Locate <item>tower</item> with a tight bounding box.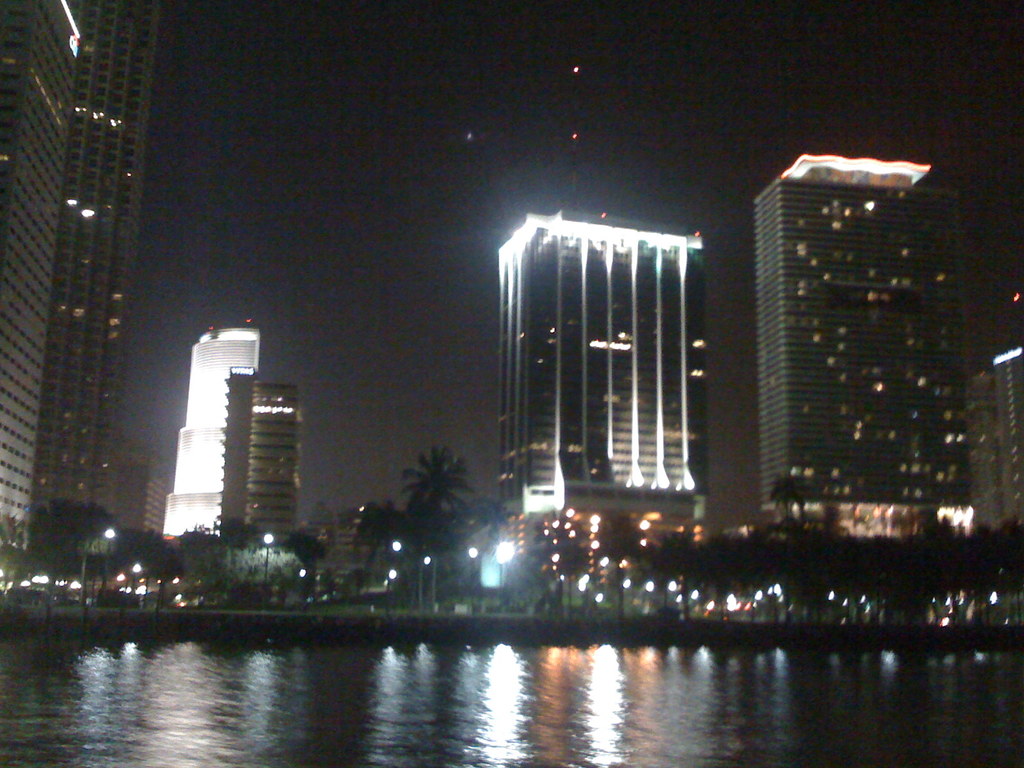
<box>0,0,90,589</box>.
